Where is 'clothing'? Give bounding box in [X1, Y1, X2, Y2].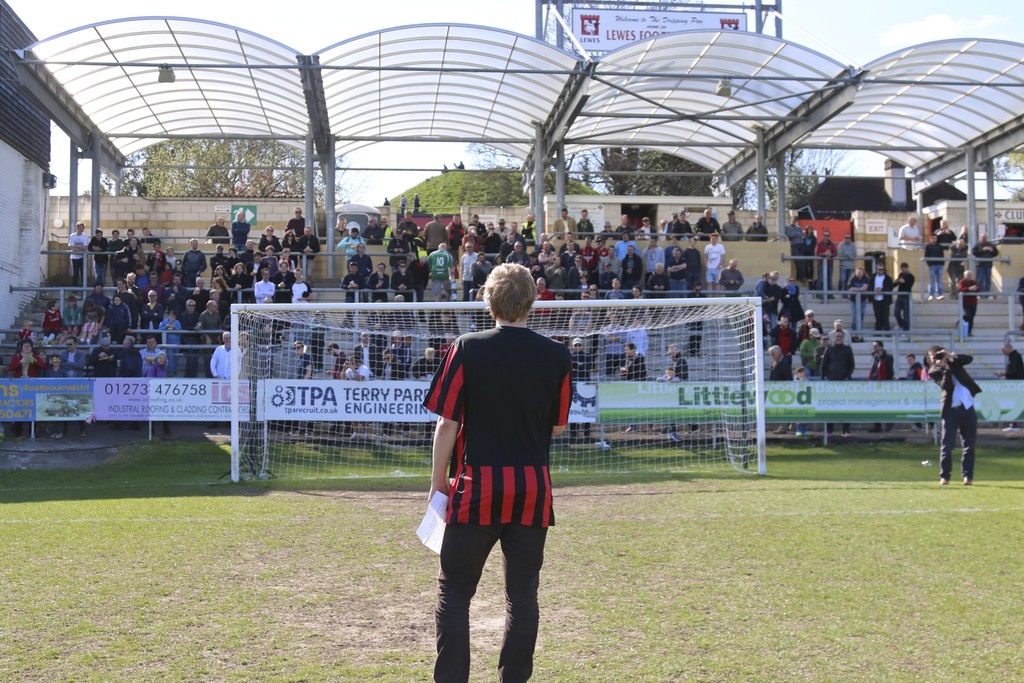
[622, 324, 647, 357].
